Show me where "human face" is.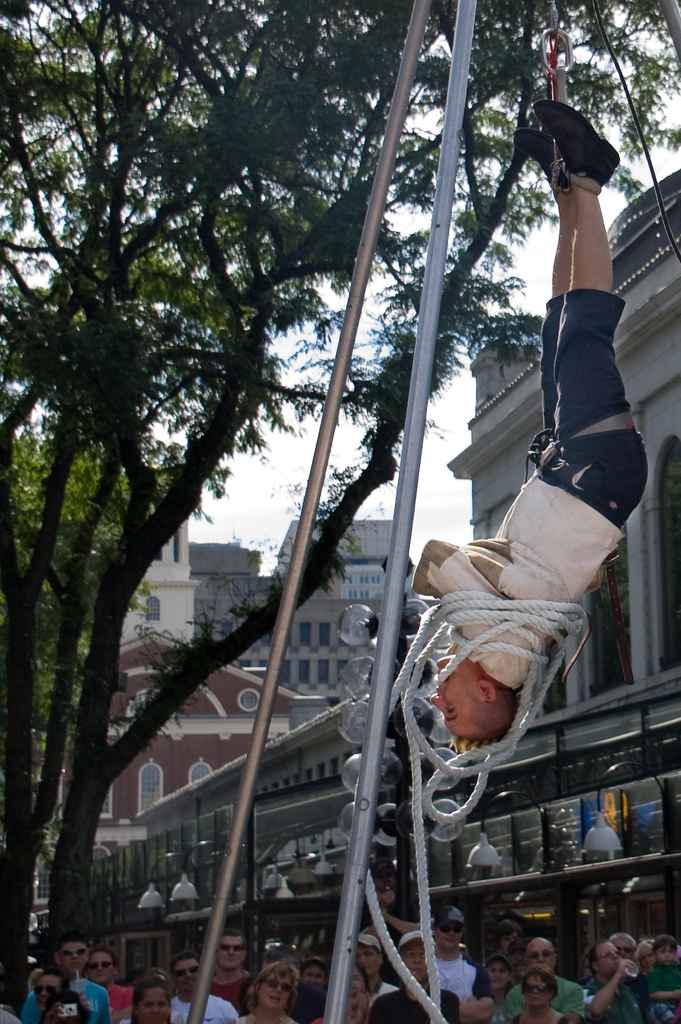
"human face" is at (left=219, top=935, right=243, bottom=968).
